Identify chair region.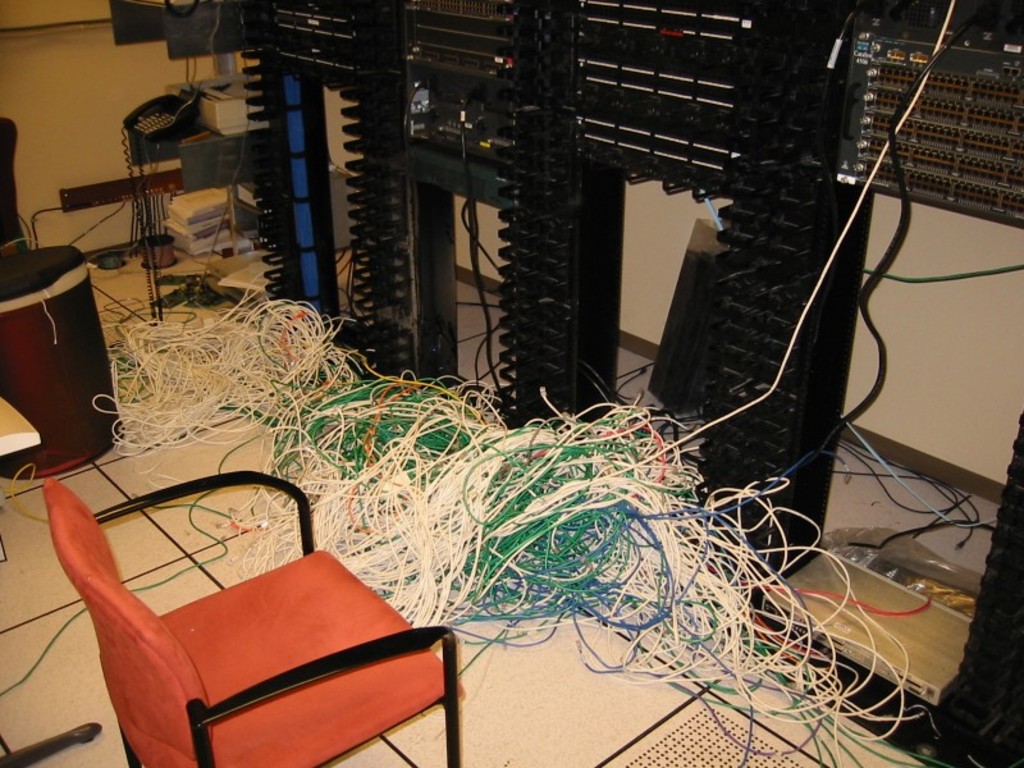
Region: select_region(37, 448, 453, 764).
